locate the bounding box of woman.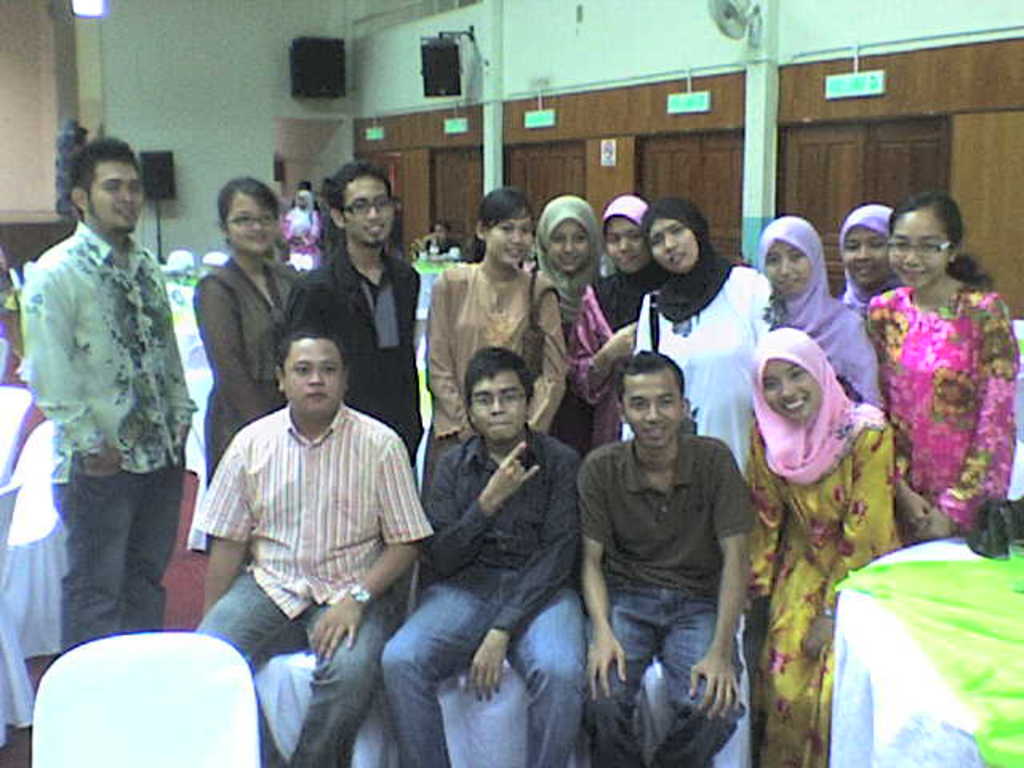
Bounding box: 635/194/805/451.
